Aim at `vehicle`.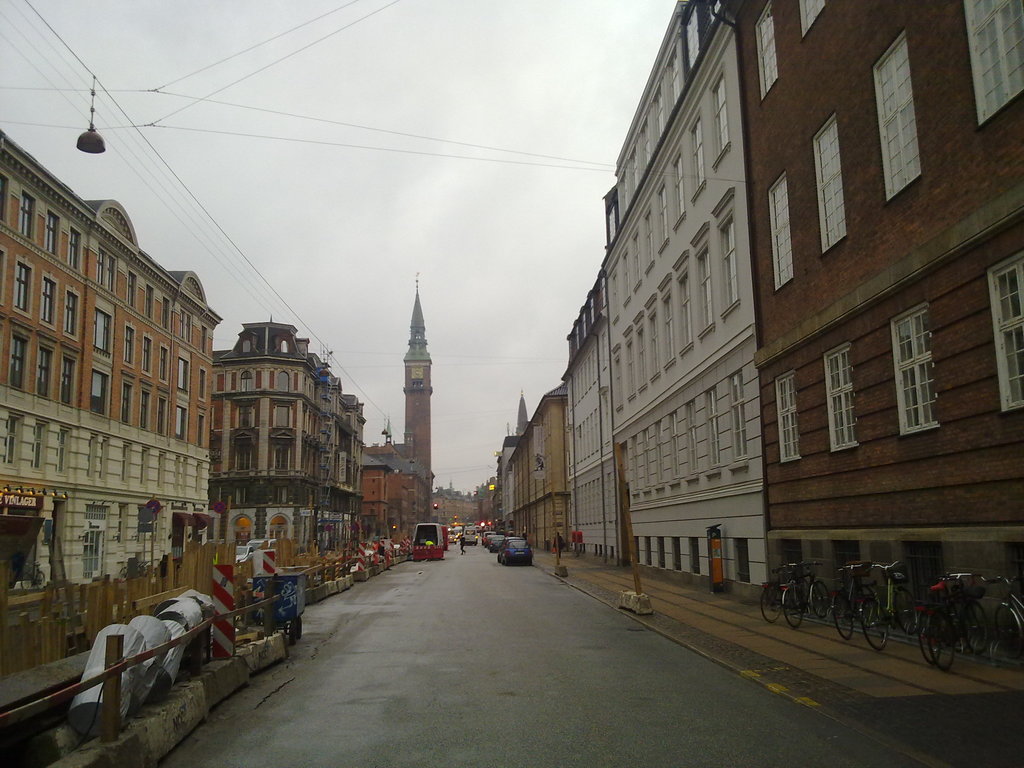
Aimed at <bbox>452, 524, 461, 541</bbox>.
